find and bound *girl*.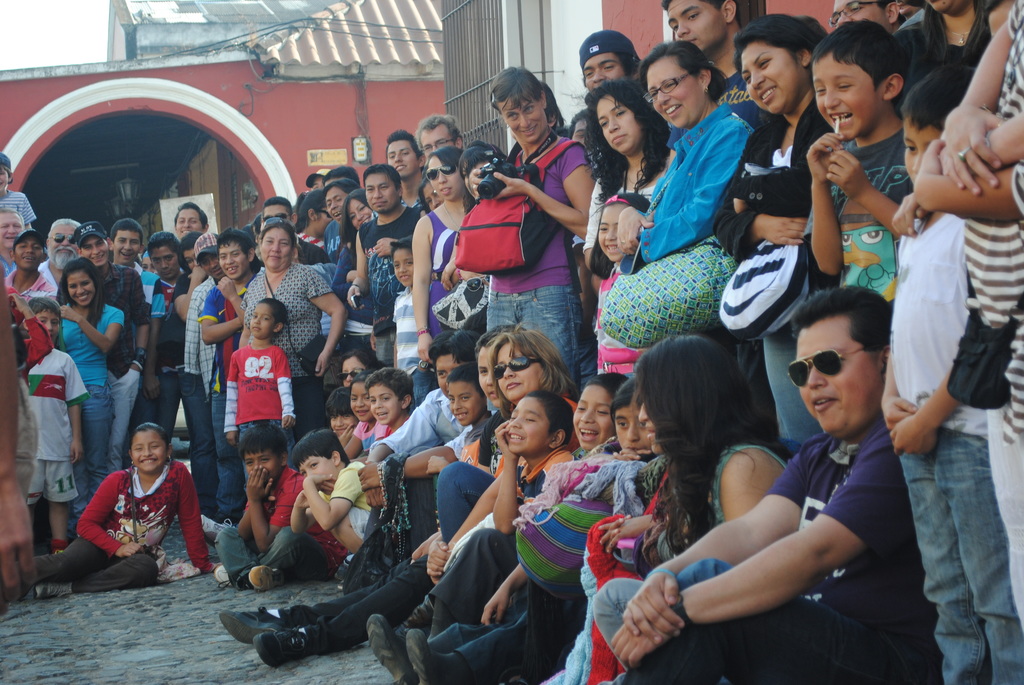
Bound: <region>506, 379, 655, 684</region>.
